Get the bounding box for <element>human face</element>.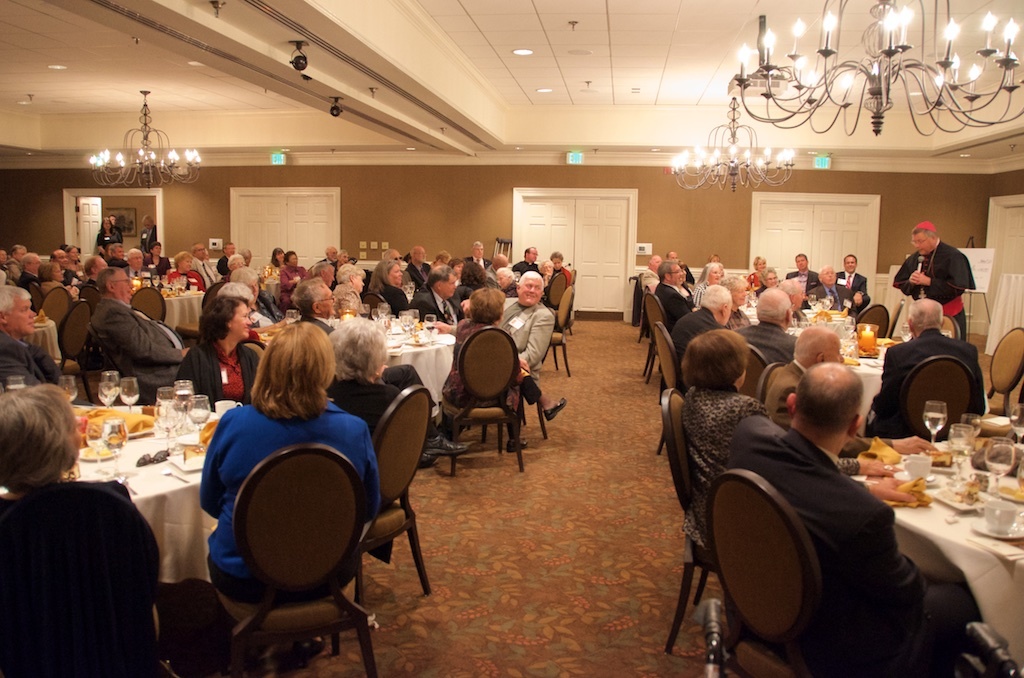
pyautogui.locateOnScreen(754, 258, 767, 273).
